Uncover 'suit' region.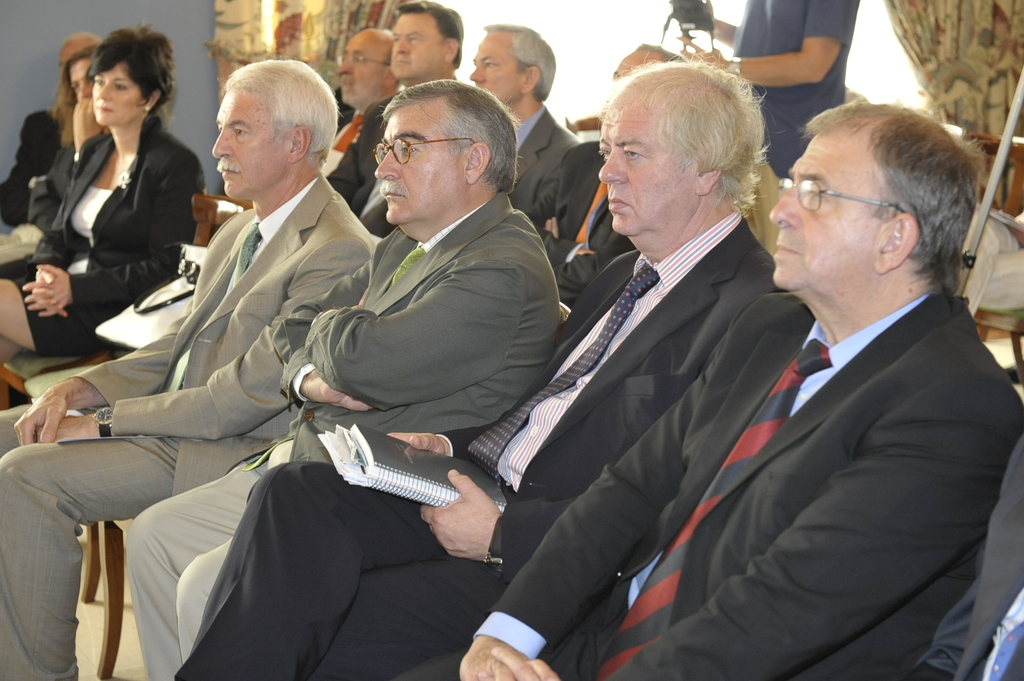
Uncovered: <bbox>396, 286, 1023, 680</bbox>.
